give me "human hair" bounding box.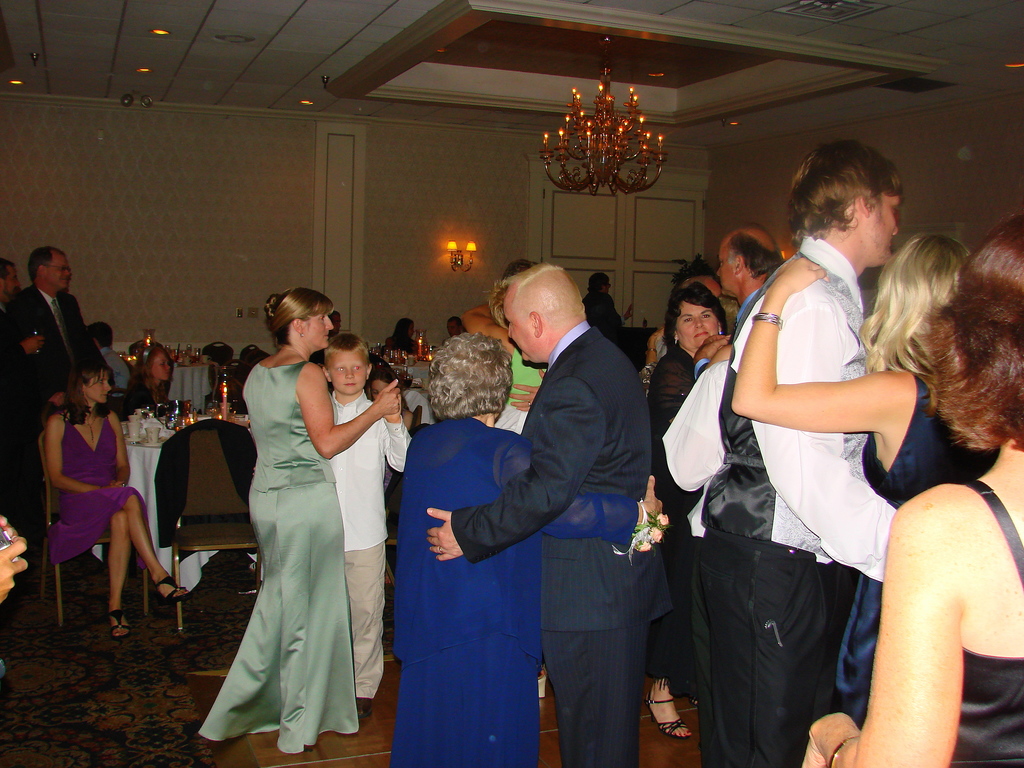
<box>259,282,343,353</box>.
